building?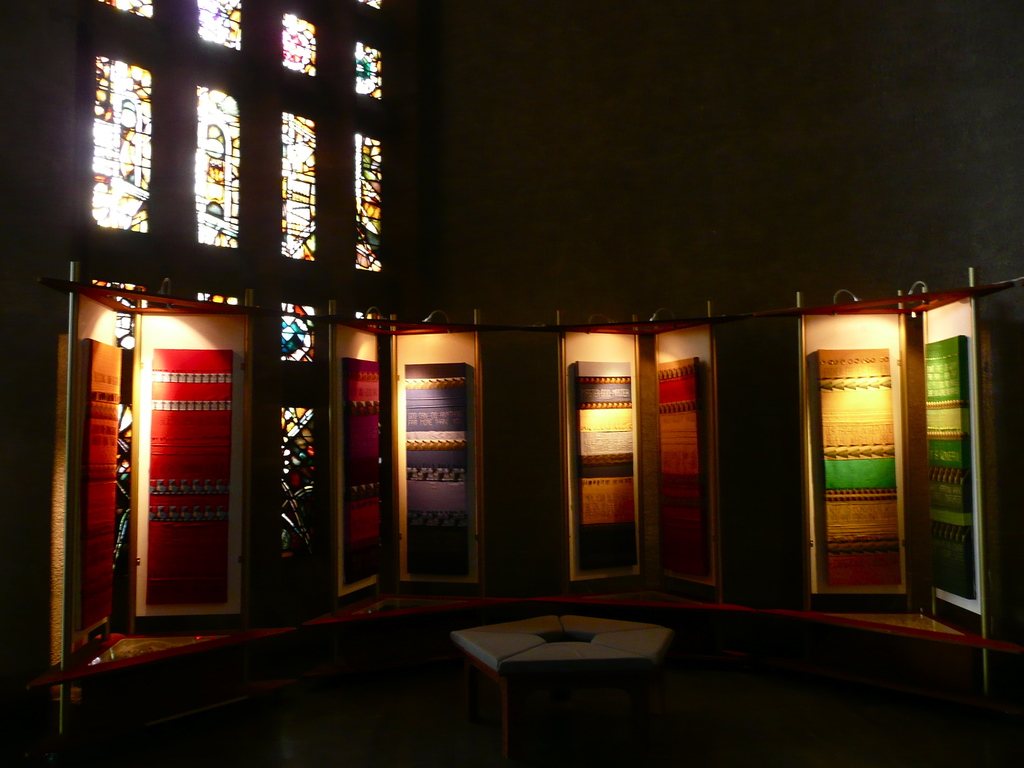
rect(0, 0, 1023, 767)
